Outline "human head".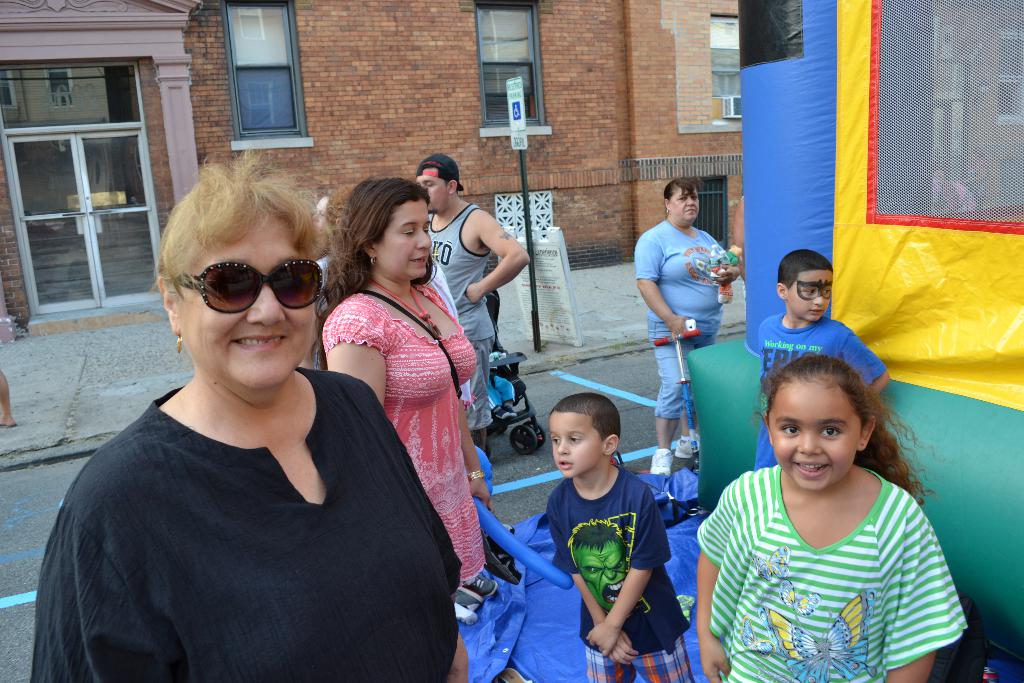
Outline: (775, 247, 835, 320).
